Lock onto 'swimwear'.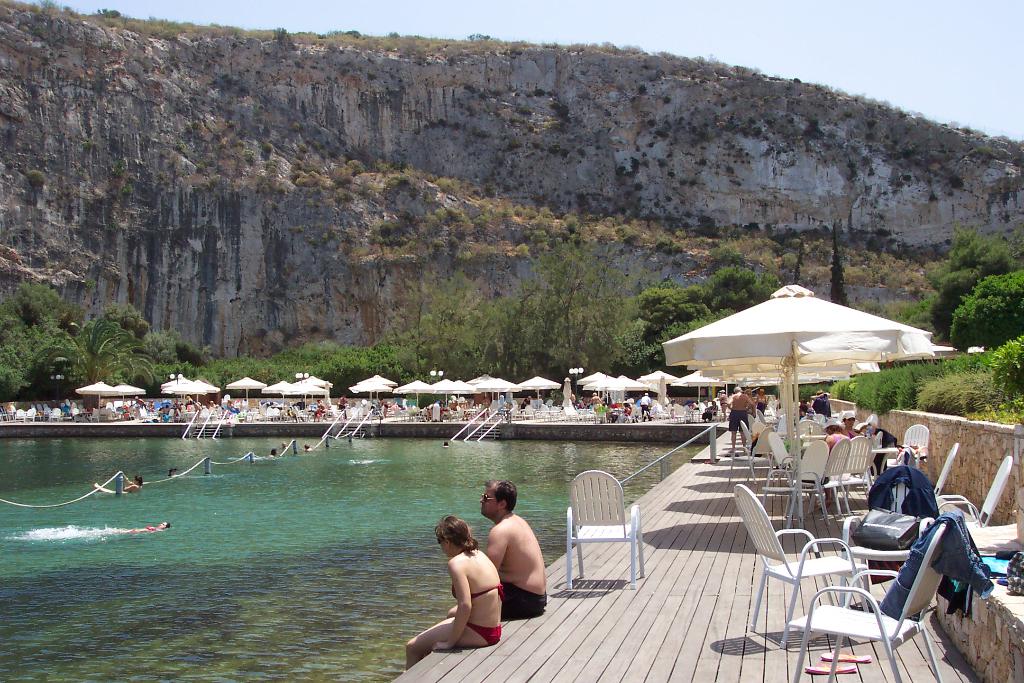
Locked: bbox=(442, 574, 509, 601).
